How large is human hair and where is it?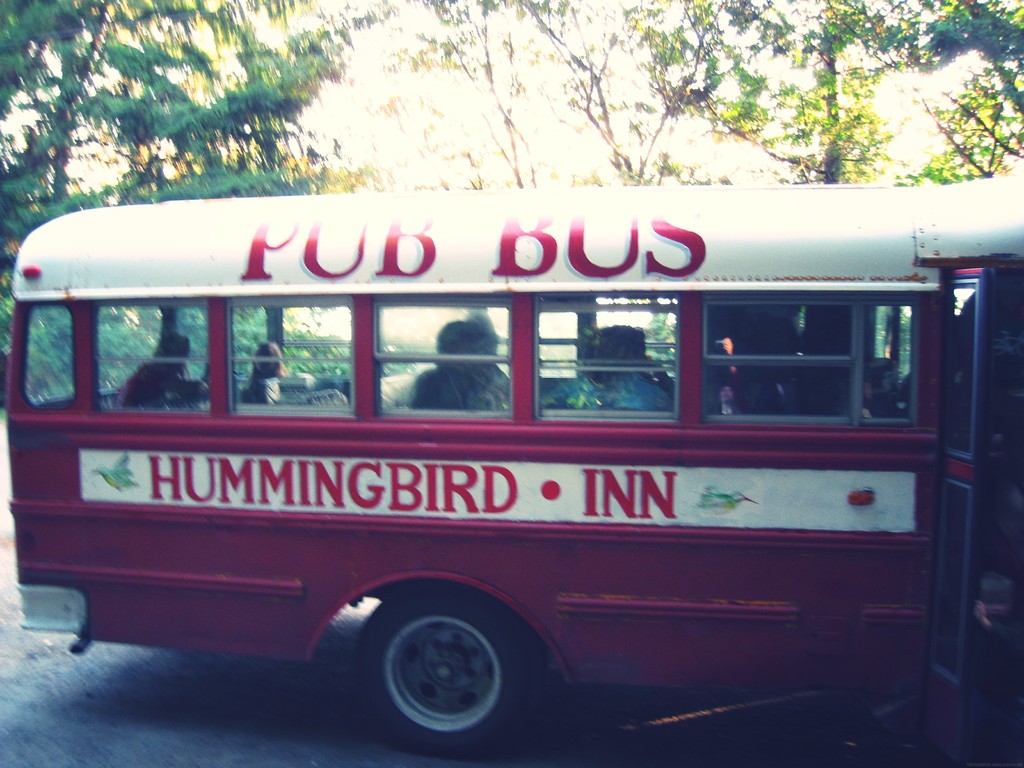
Bounding box: crop(154, 332, 188, 362).
